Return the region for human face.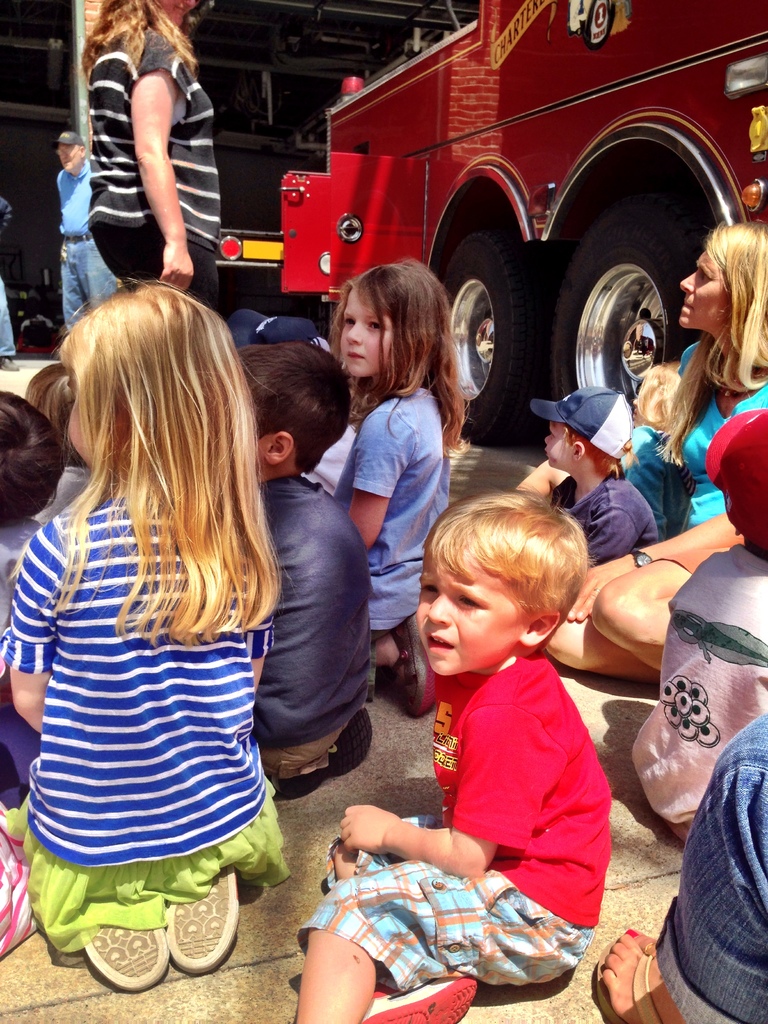
<region>341, 291, 390, 378</region>.
